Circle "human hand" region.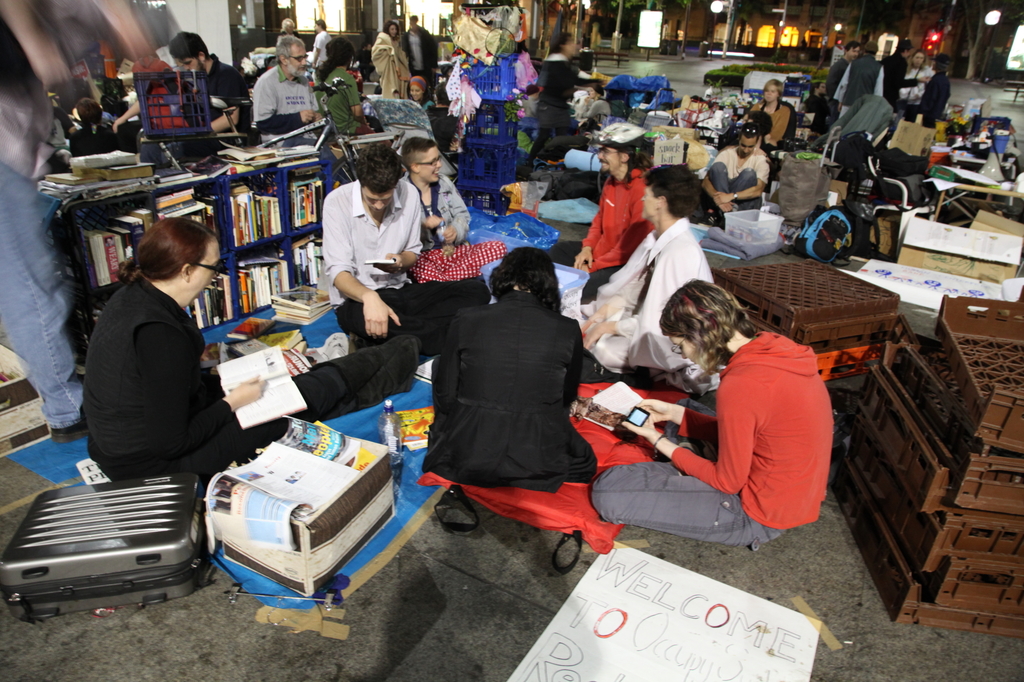
Region: {"left": 374, "top": 250, "right": 405, "bottom": 278}.
